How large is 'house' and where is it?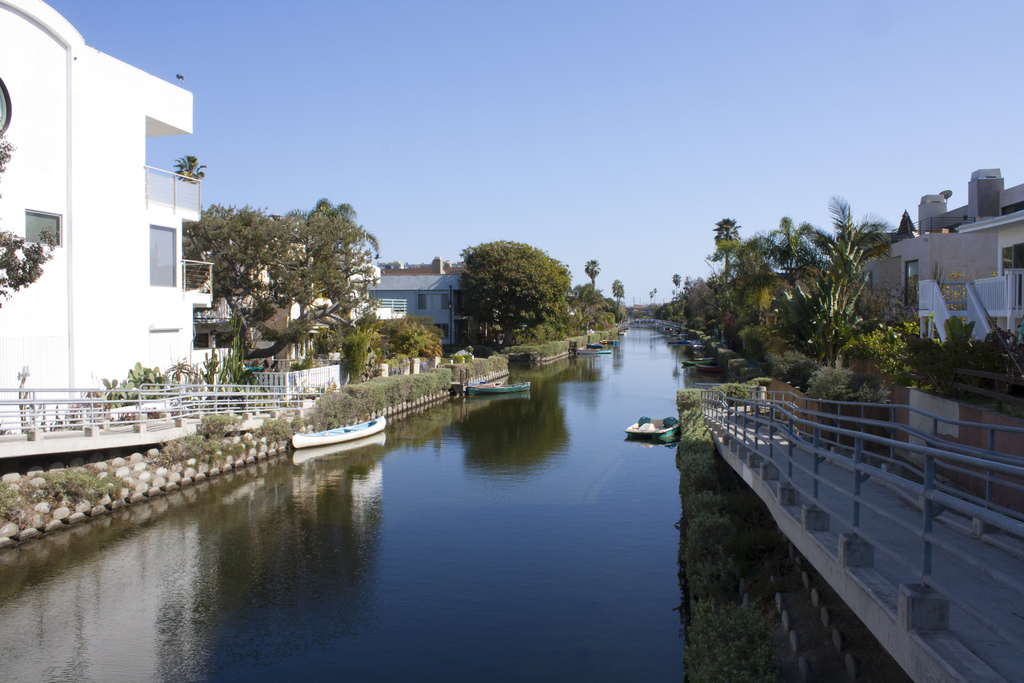
Bounding box: <region>0, 0, 218, 440</region>.
